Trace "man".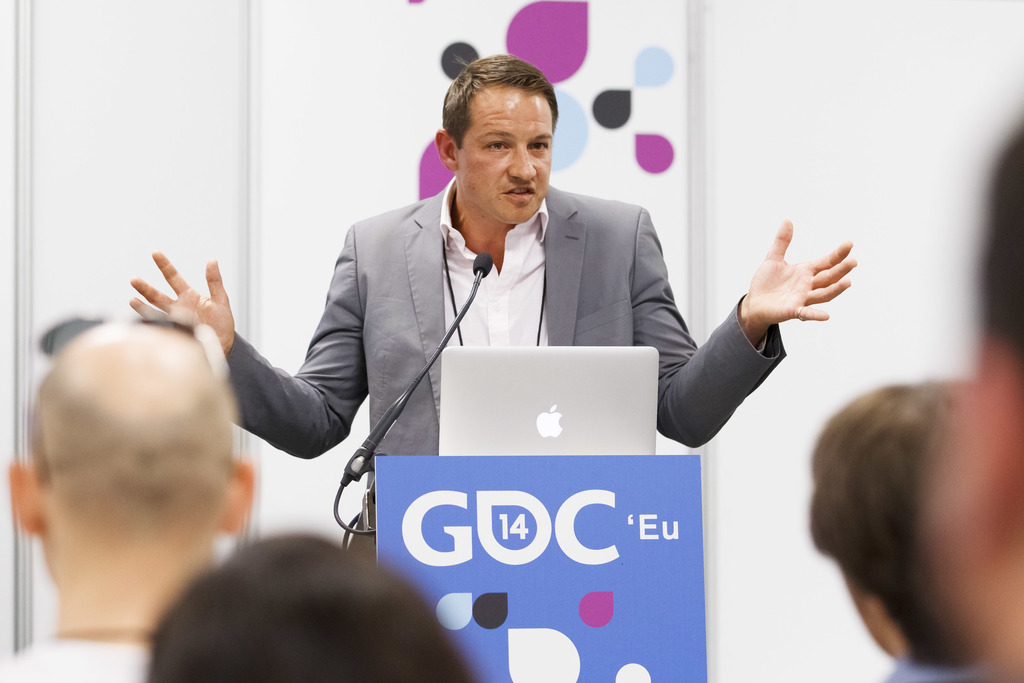
Traced to detection(0, 255, 305, 663).
